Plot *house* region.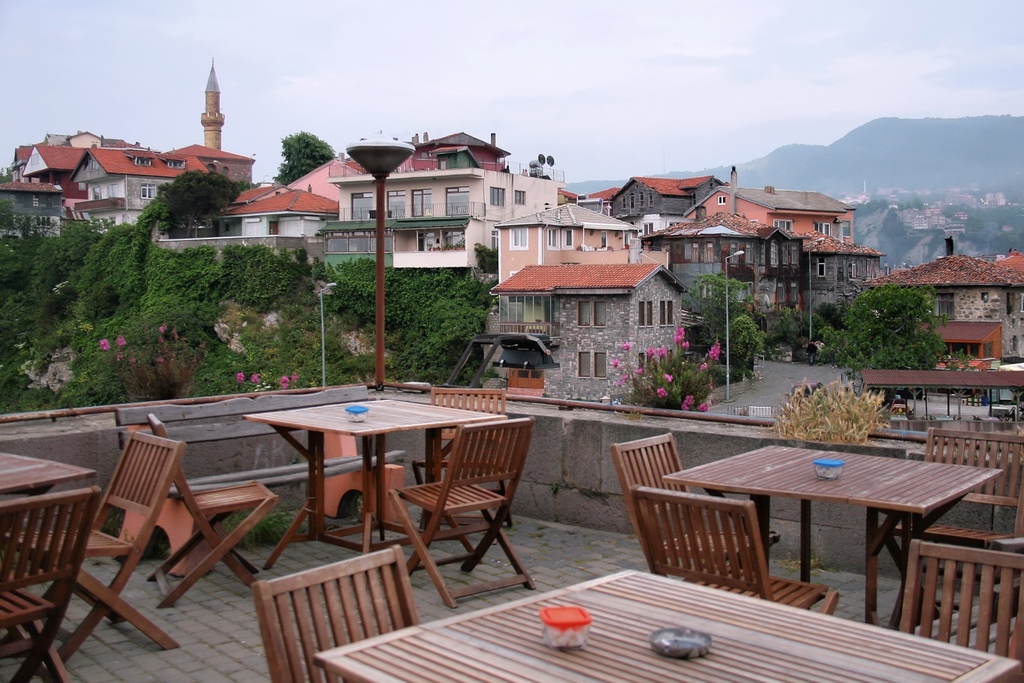
Plotted at (left=270, top=154, right=363, bottom=210).
